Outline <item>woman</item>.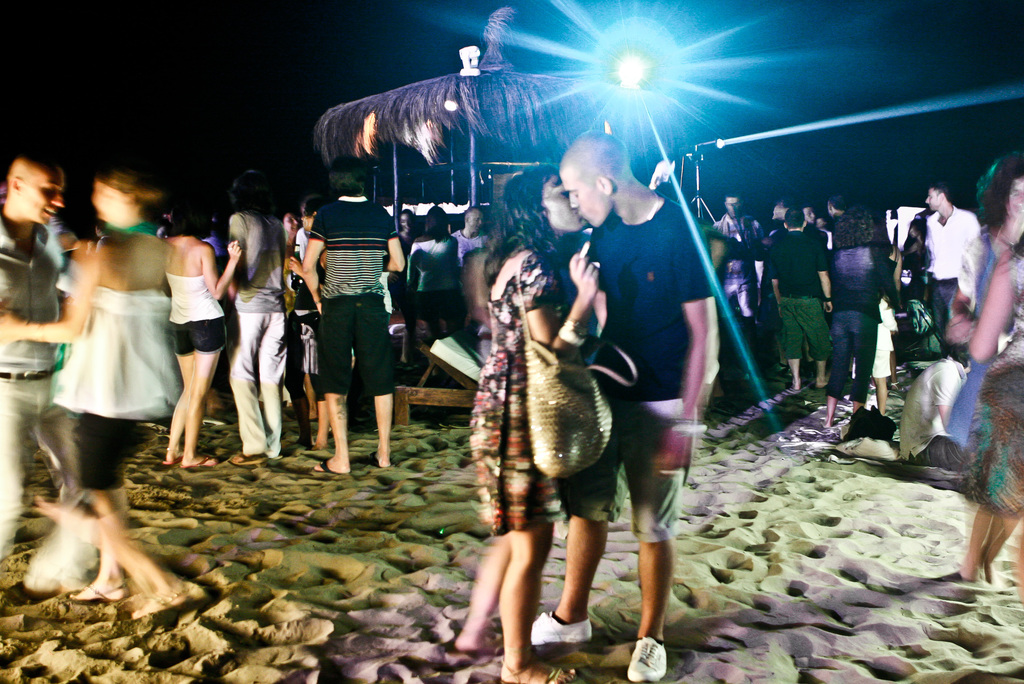
Outline: {"x1": 219, "y1": 210, "x2": 300, "y2": 469}.
